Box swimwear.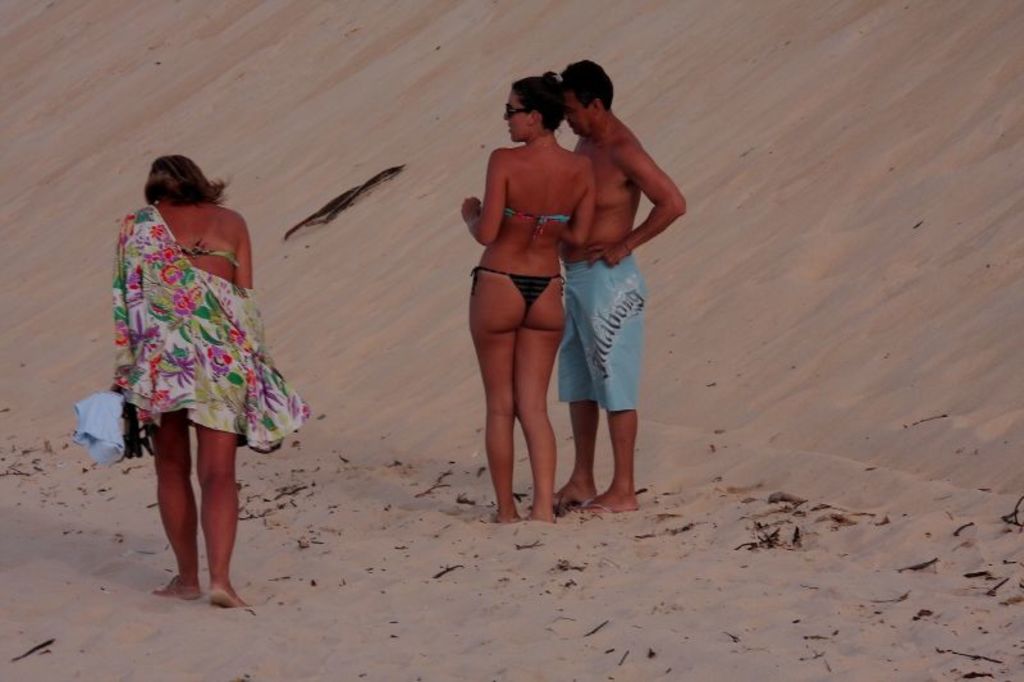
crop(180, 237, 238, 276).
